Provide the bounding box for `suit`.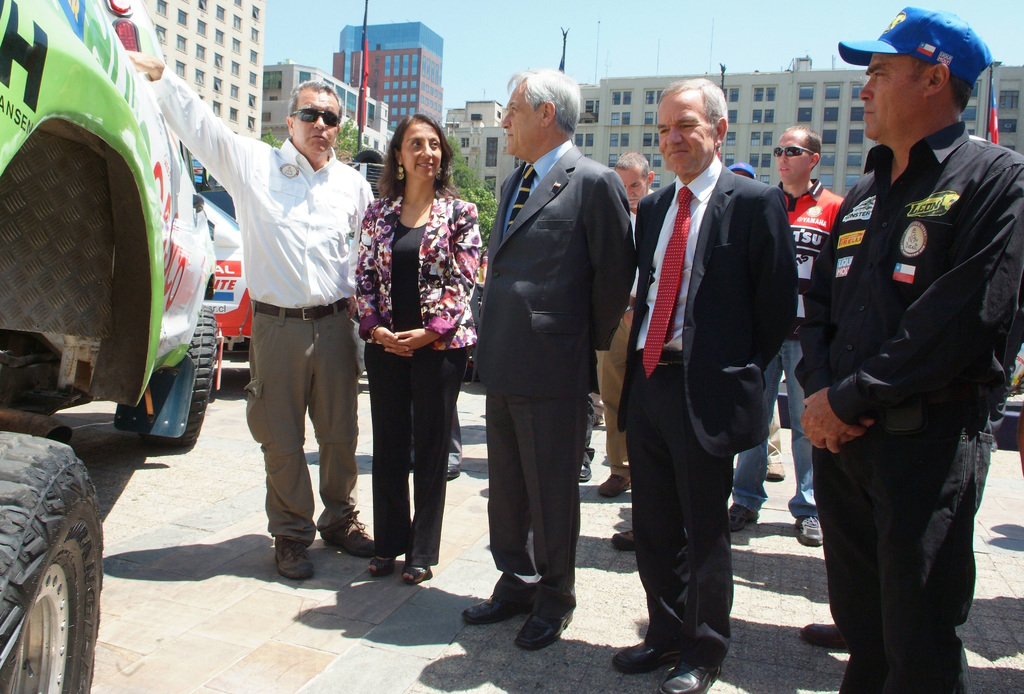
(475,72,634,642).
